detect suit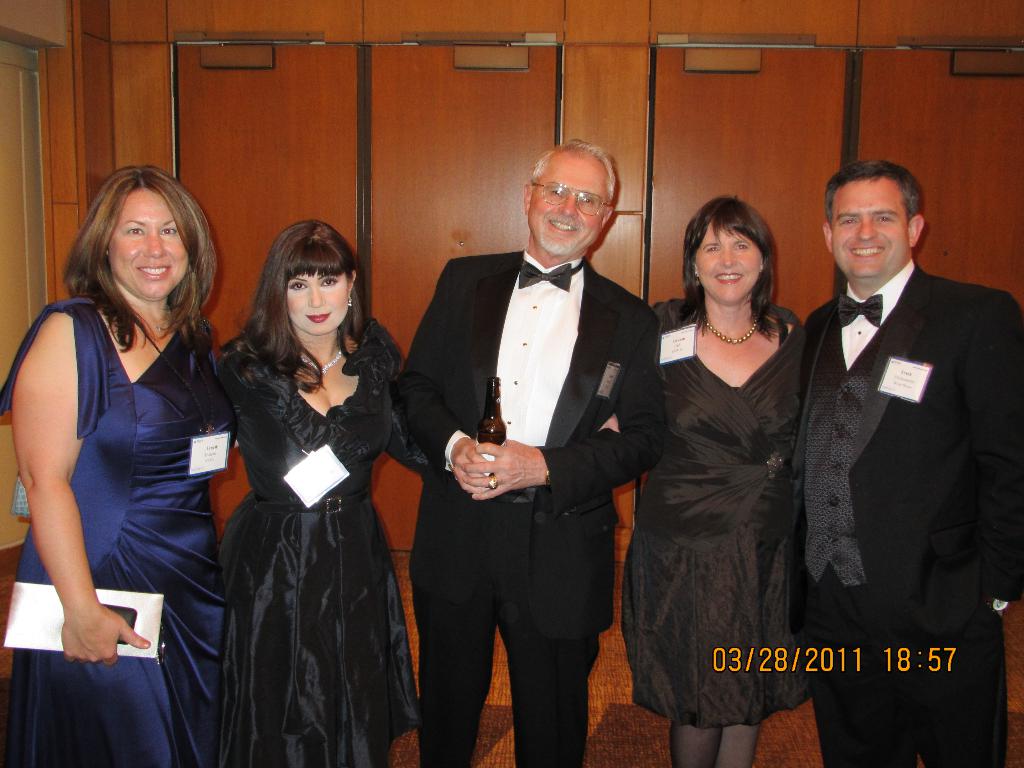
x1=416, y1=140, x2=654, y2=753
